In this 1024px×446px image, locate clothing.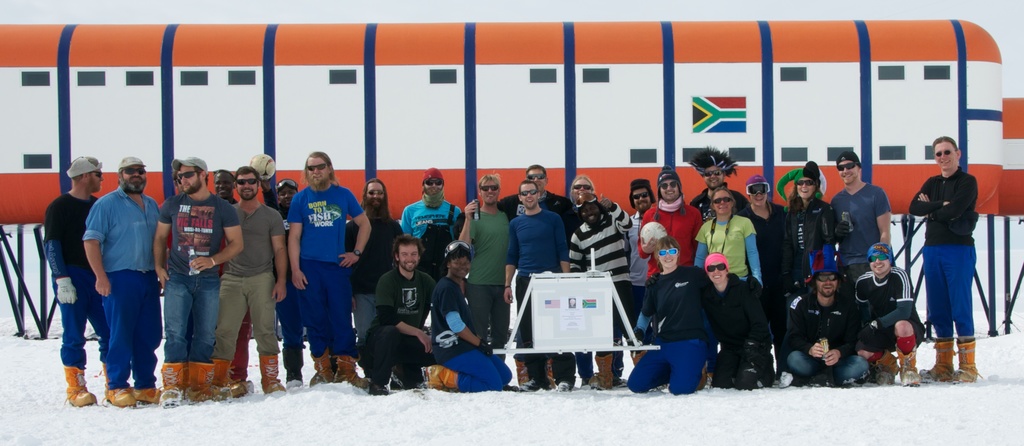
Bounding box: x1=344 y1=211 x2=403 y2=333.
